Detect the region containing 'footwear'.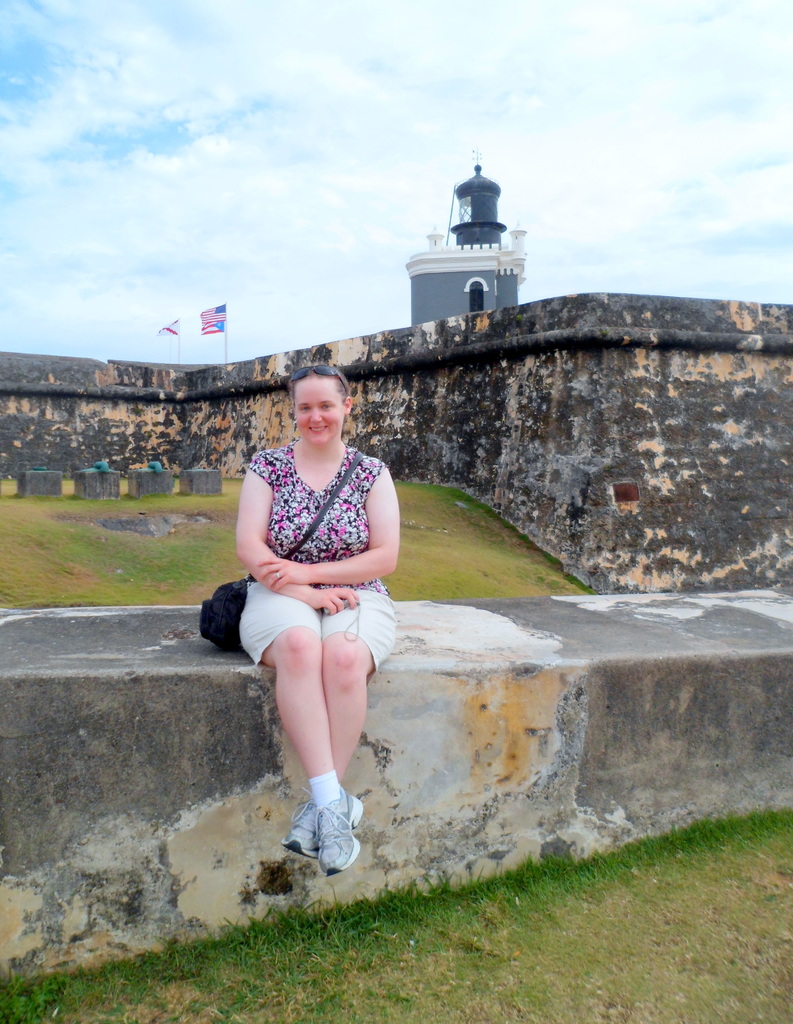
284:801:315:855.
